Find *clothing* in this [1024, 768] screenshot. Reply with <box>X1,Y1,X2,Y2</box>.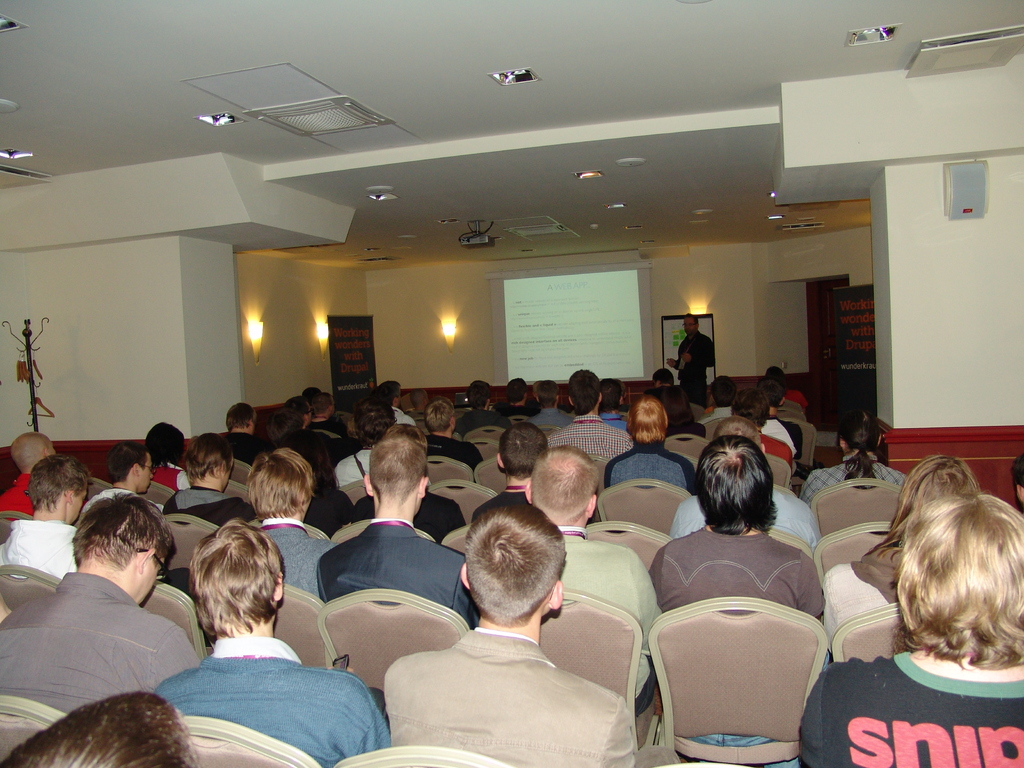
<box>0,518,102,580</box>.
